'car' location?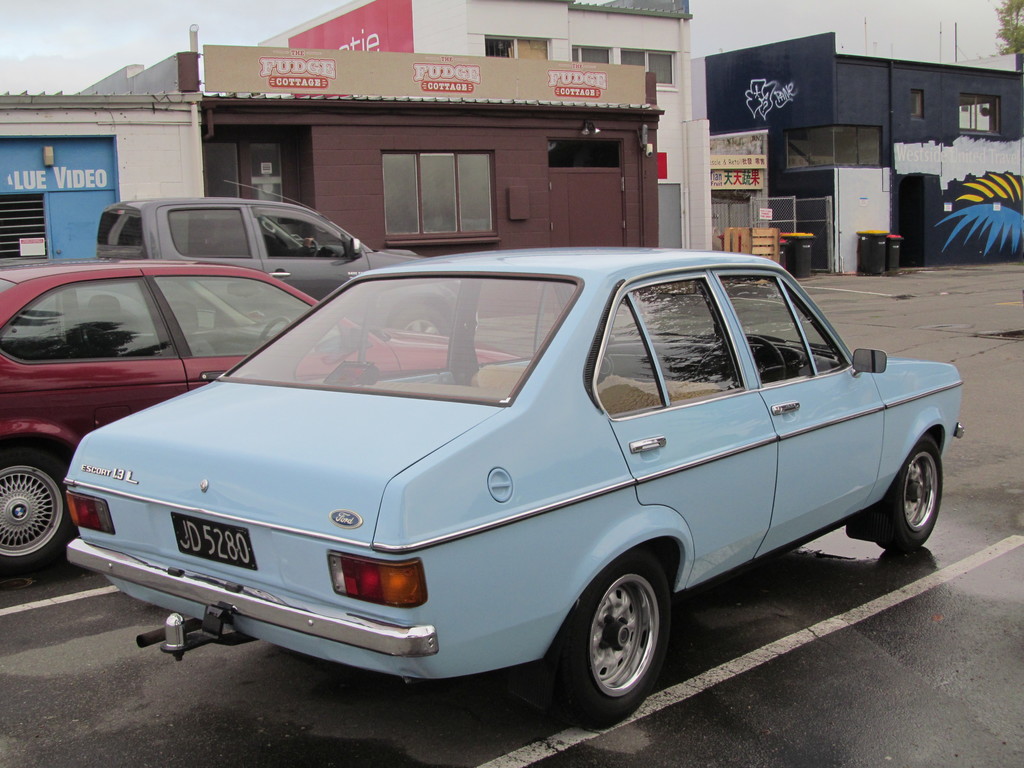
{"x1": 53, "y1": 241, "x2": 959, "y2": 736}
